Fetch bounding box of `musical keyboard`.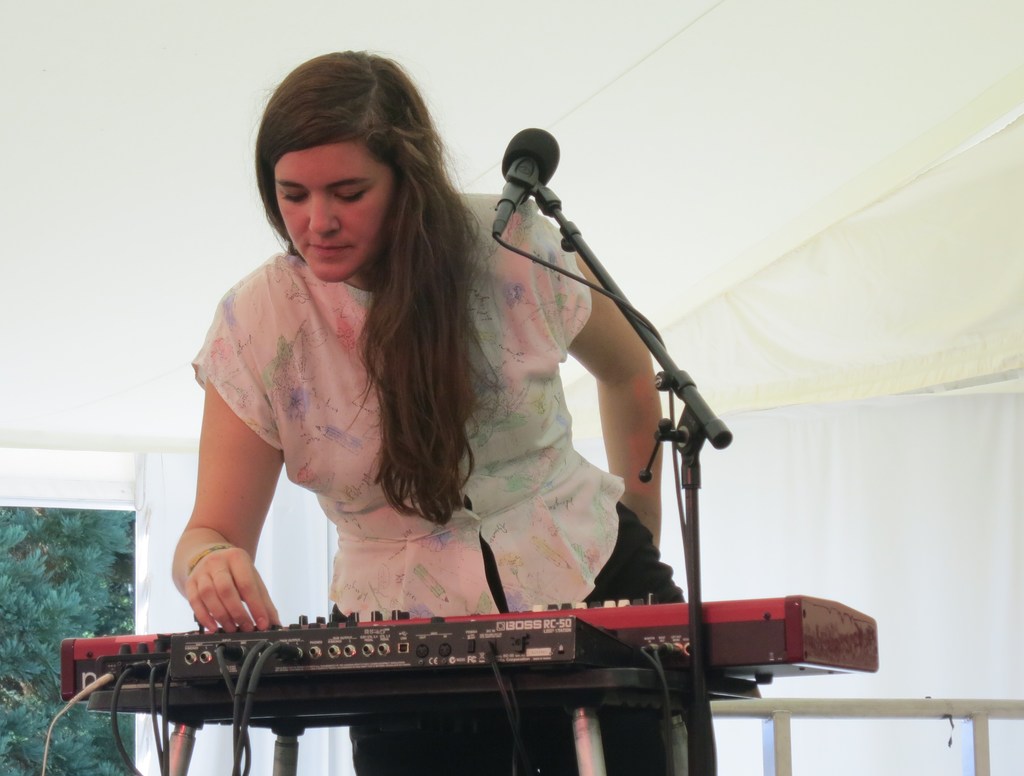
Bbox: Rect(60, 580, 883, 725).
